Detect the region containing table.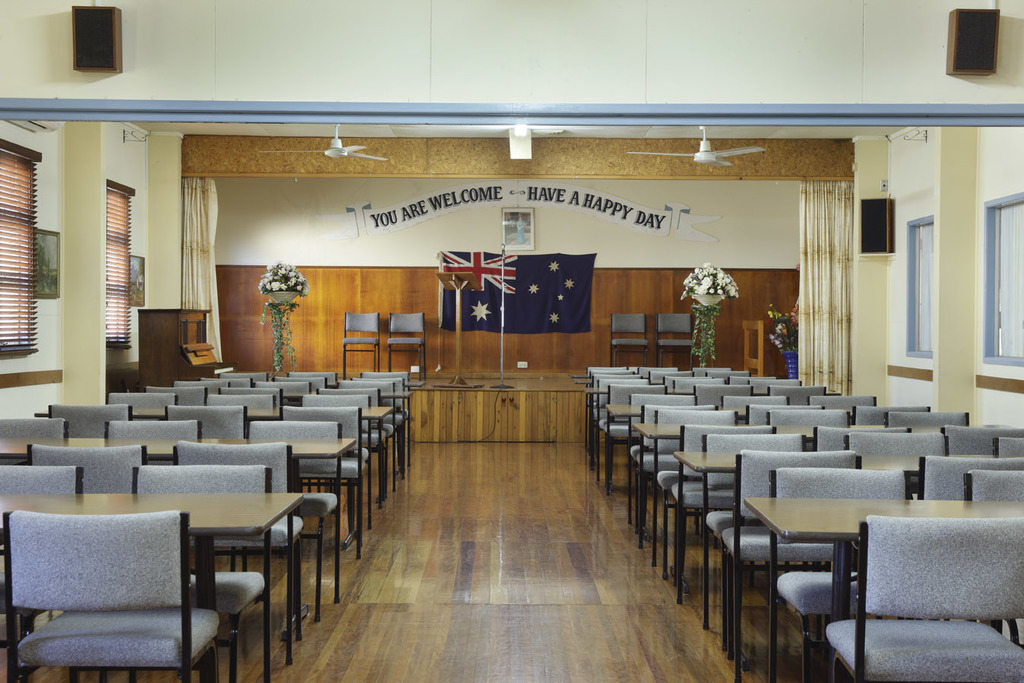
674 455 927 626.
